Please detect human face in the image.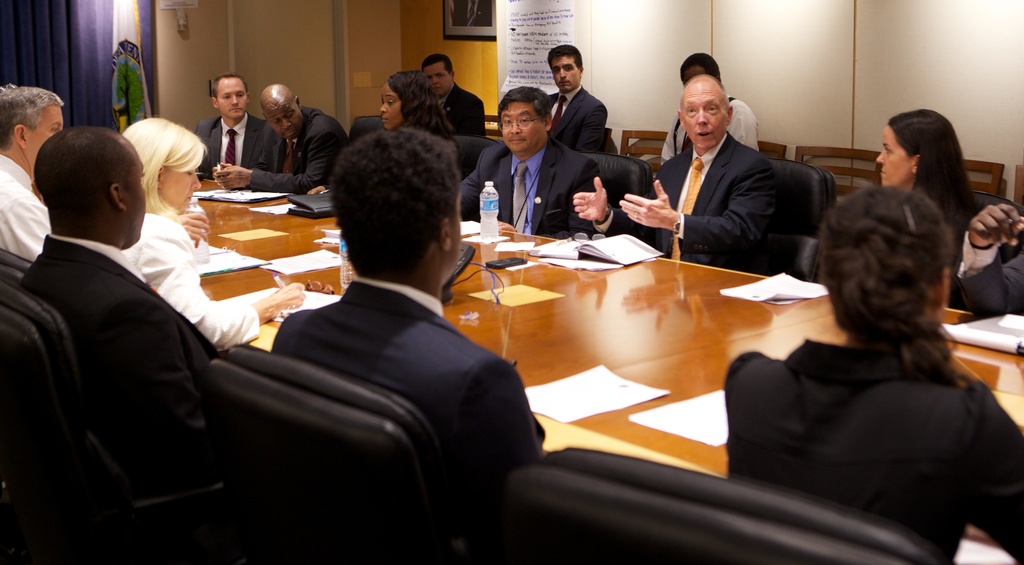
x1=551 y1=60 x2=582 y2=88.
